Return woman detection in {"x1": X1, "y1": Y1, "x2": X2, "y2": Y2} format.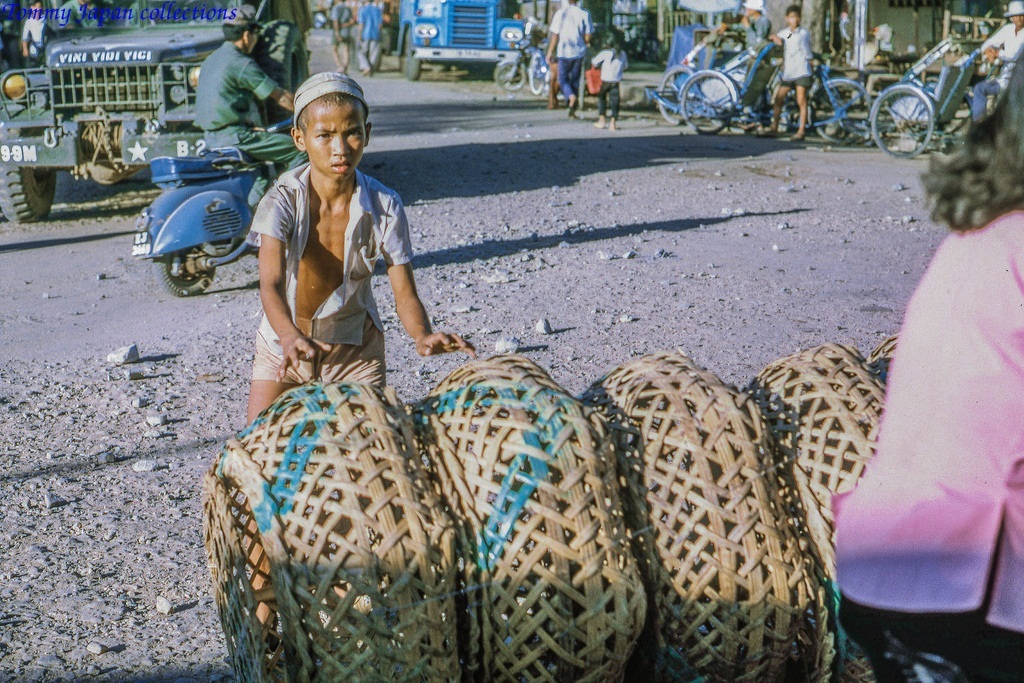
{"x1": 844, "y1": 68, "x2": 1022, "y2": 672}.
